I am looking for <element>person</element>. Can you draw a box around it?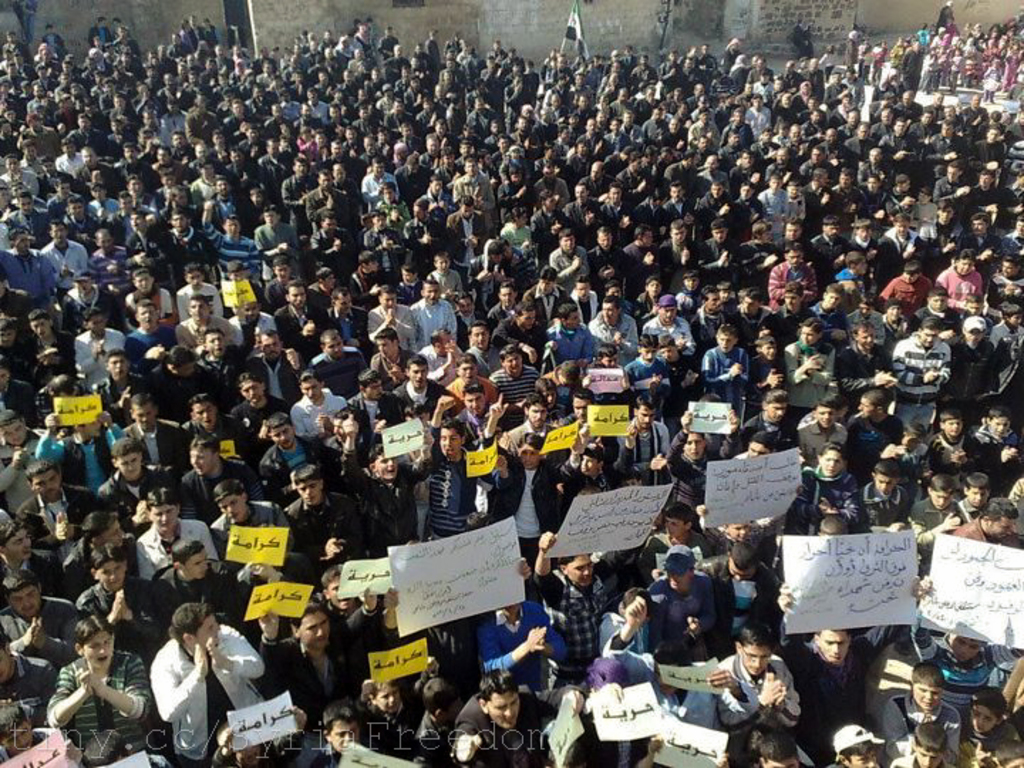
Sure, the bounding box is box(166, 427, 249, 522).
